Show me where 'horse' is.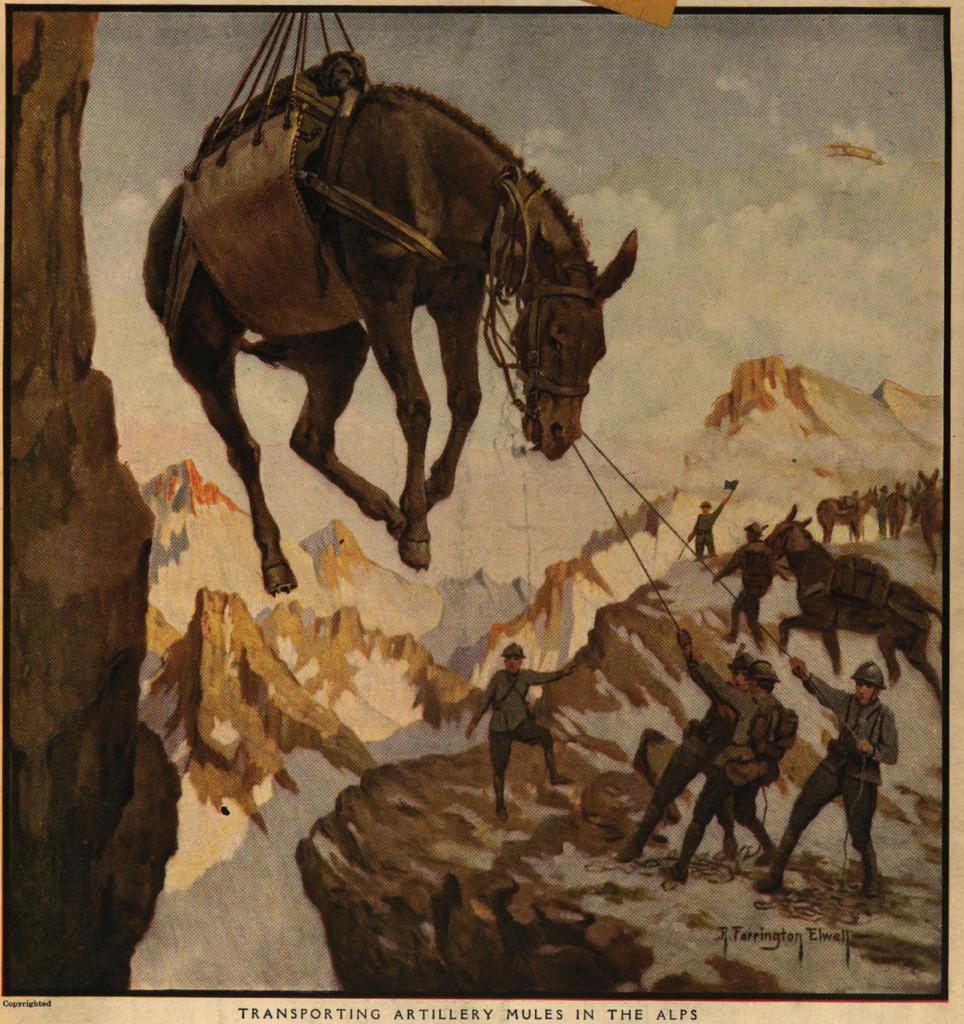
'horse' is at [left=881, top=479, right=908, bottom=541].
